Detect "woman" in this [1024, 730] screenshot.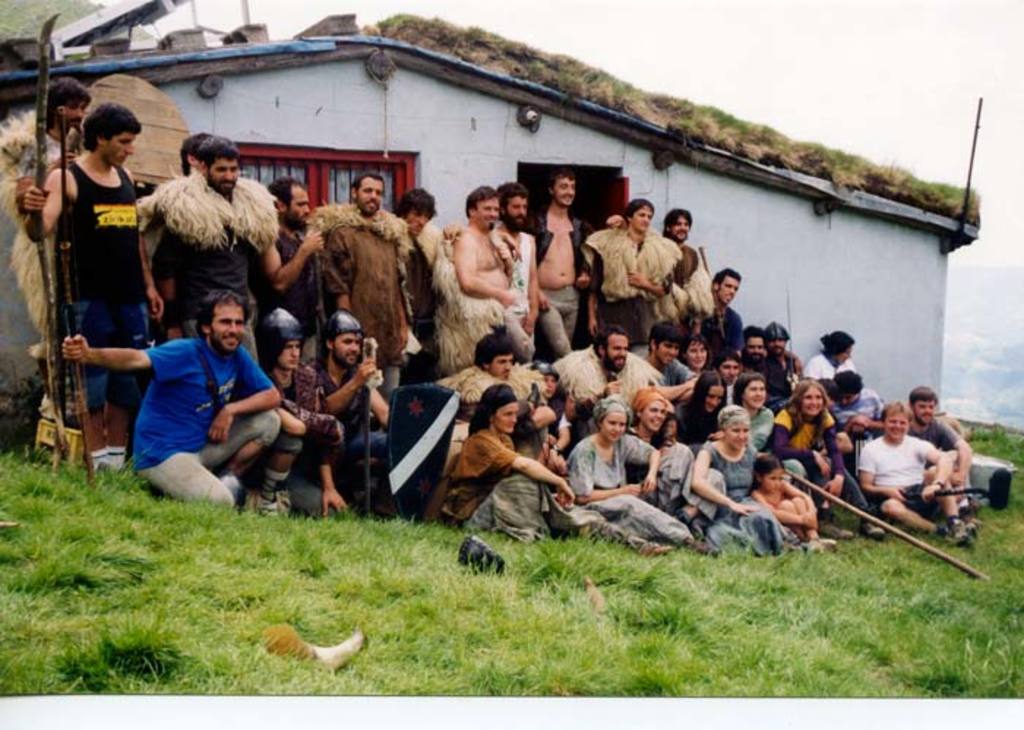
Detection: (x1=769, y1=379, x2=854, y2=541).
